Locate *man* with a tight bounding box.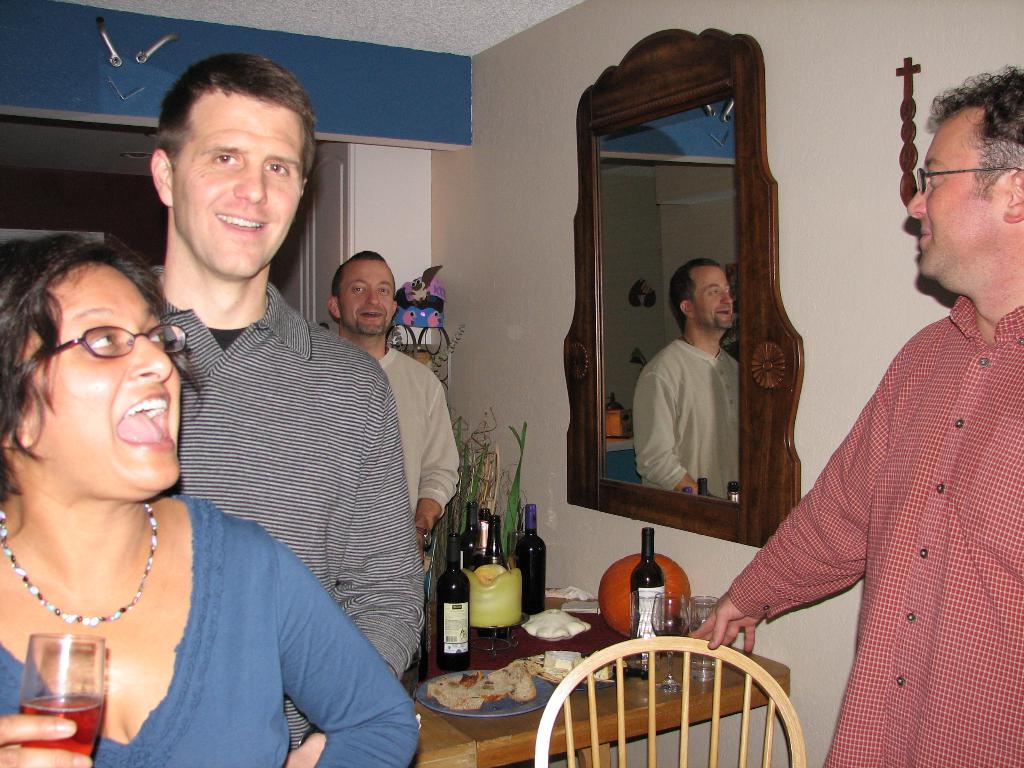
pyautogui.locateOnScreen(149, 50, 423, 751).
